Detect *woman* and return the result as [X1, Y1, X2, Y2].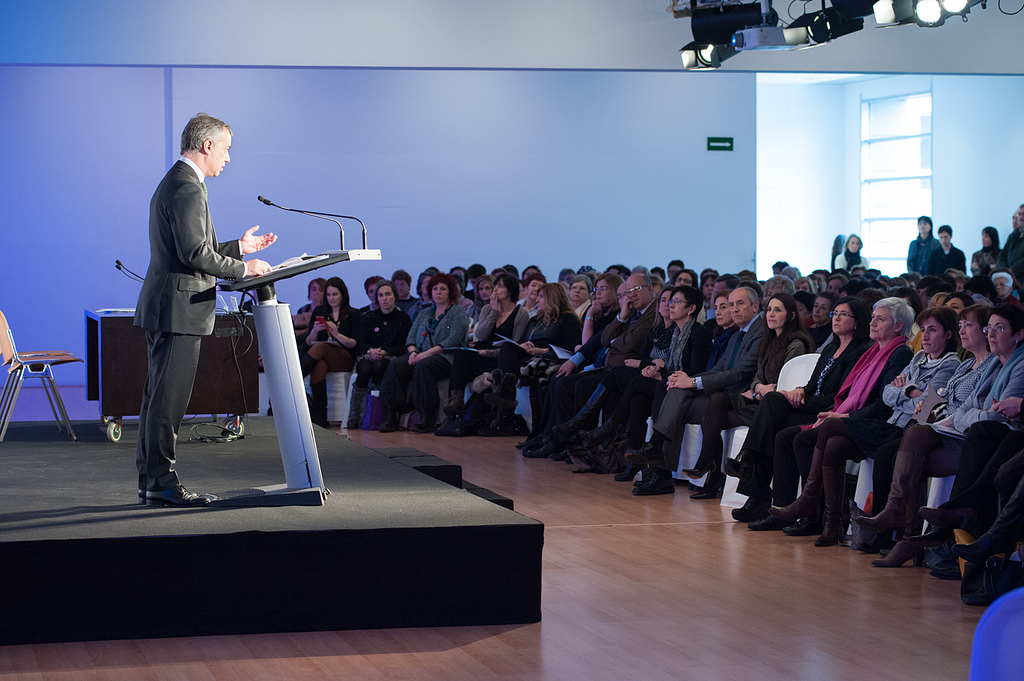
[409, 268, 434, 315].
